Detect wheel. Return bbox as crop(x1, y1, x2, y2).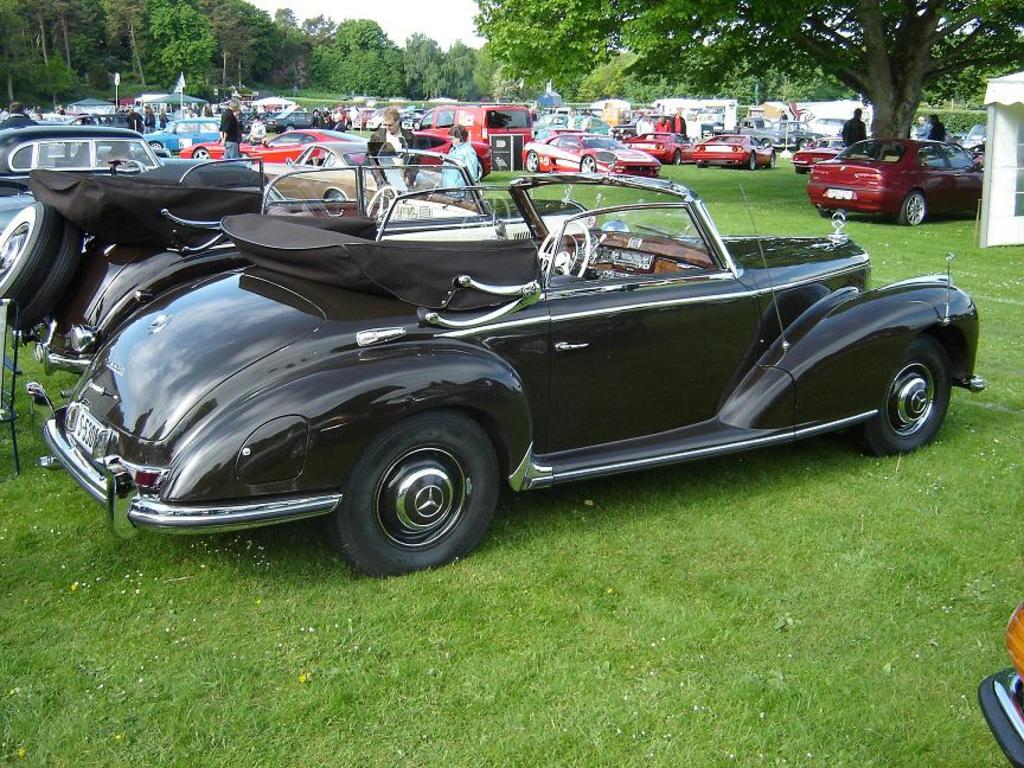
crop(151, 139, 158, 153).
